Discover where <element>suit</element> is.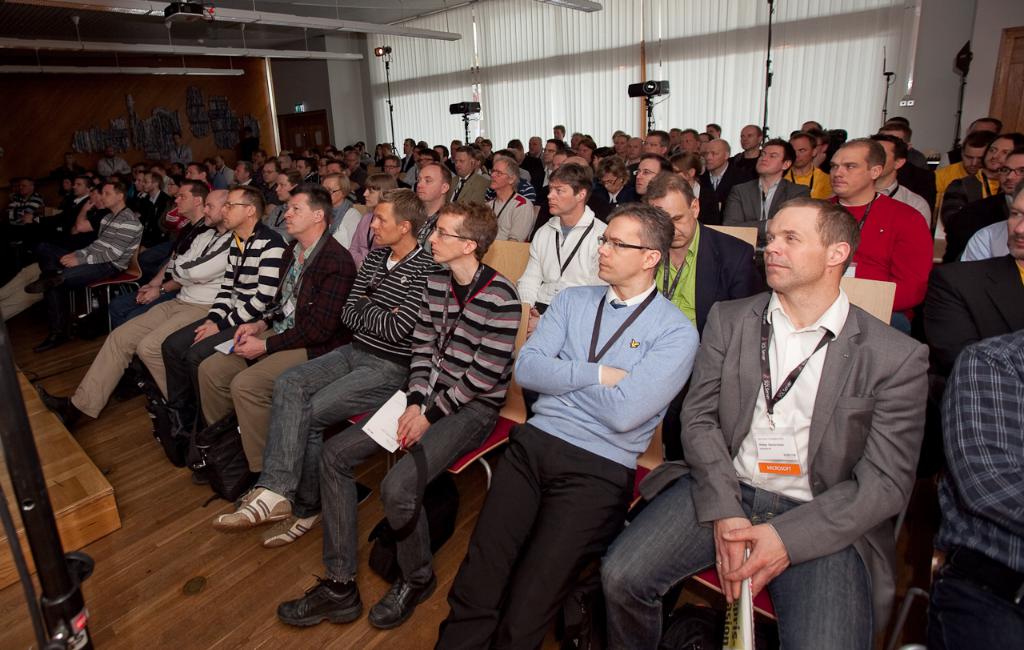
Discovered at (x1=680, y1=205, x2=936, y2=639).
